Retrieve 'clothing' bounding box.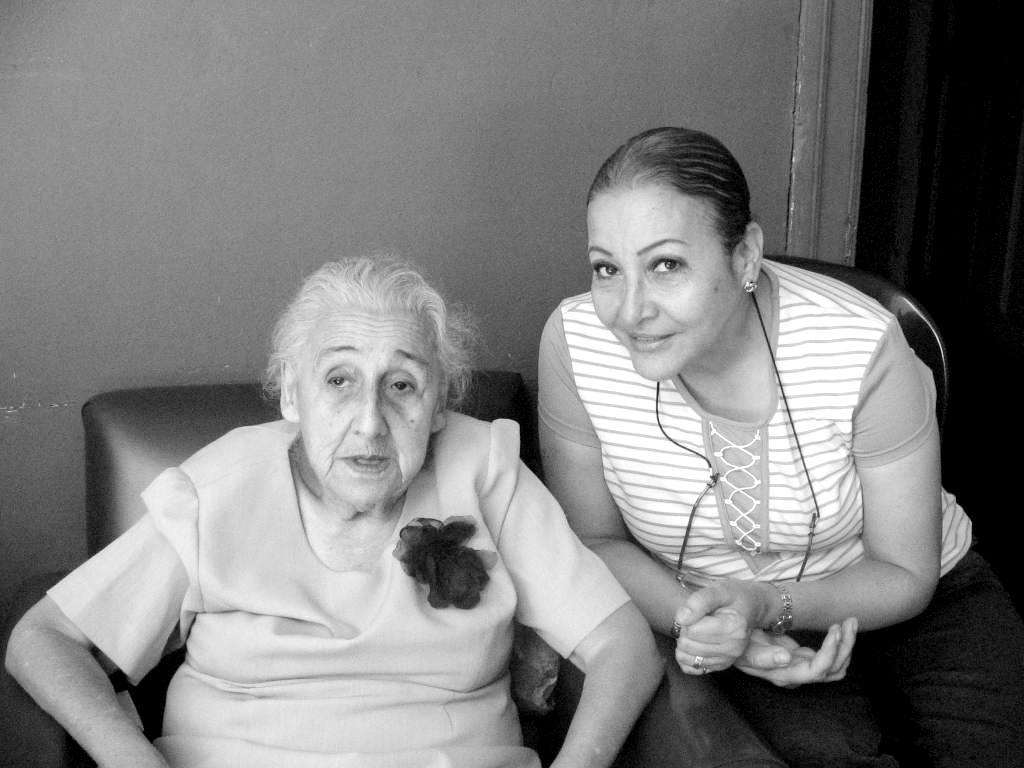
Bounding box: crop(37, 412, 625, 767).
